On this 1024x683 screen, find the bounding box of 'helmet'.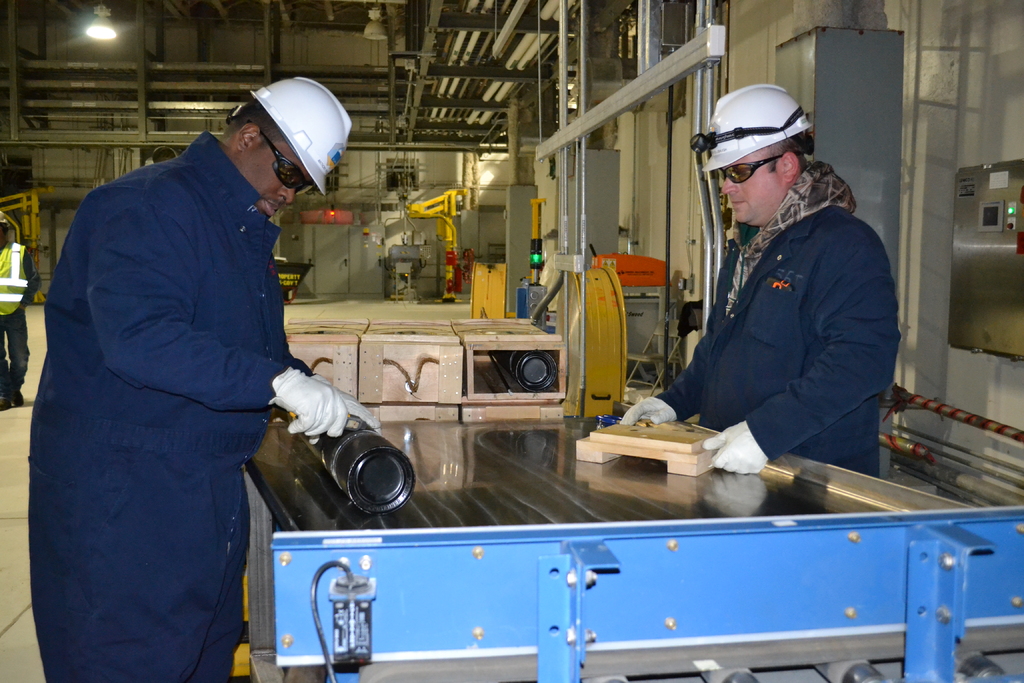
Bounding box: [211, 75, 340, 202].
